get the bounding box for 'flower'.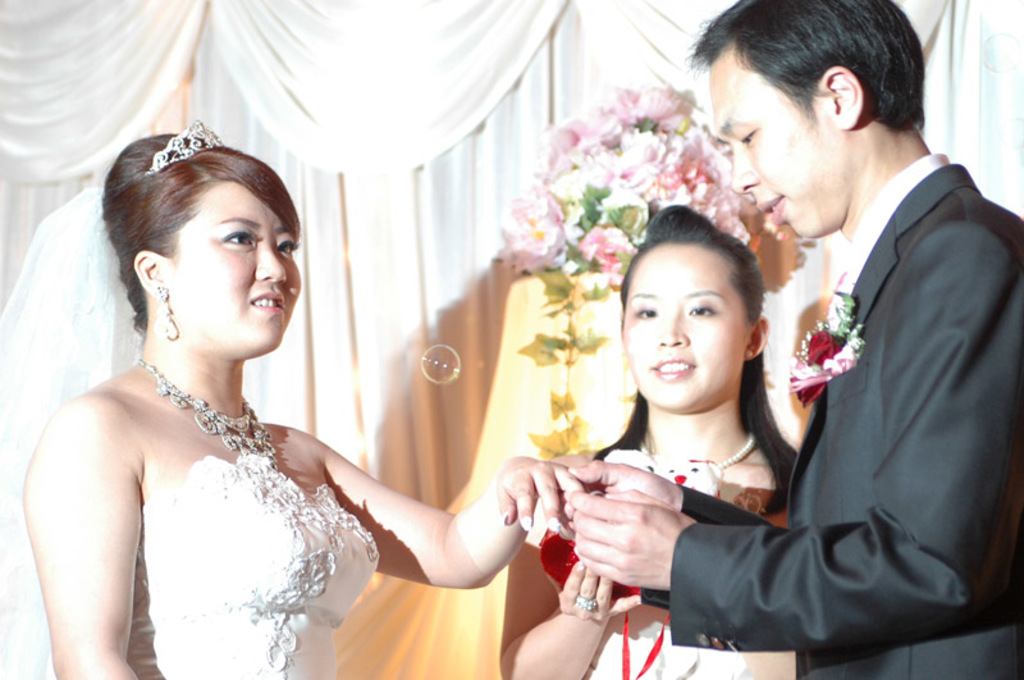
{"left": 806, "top": 327, "right": 837, "bottom": 360}.
